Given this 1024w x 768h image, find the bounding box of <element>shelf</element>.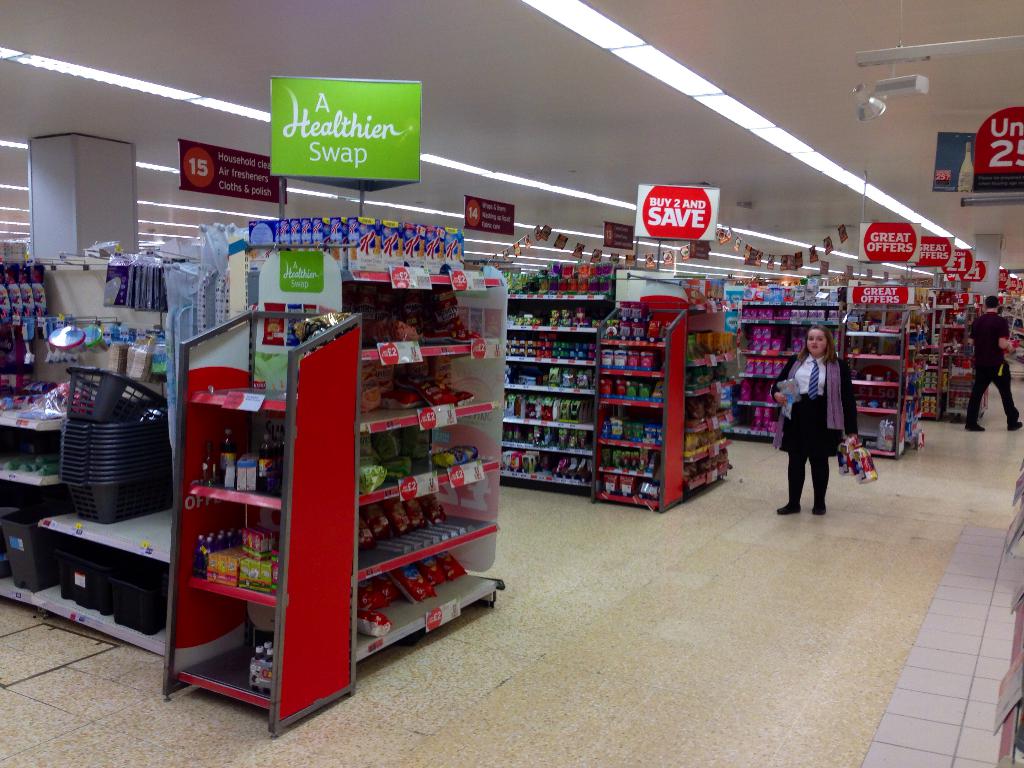
x1=927, y1=292, x2=996, y2=413.
